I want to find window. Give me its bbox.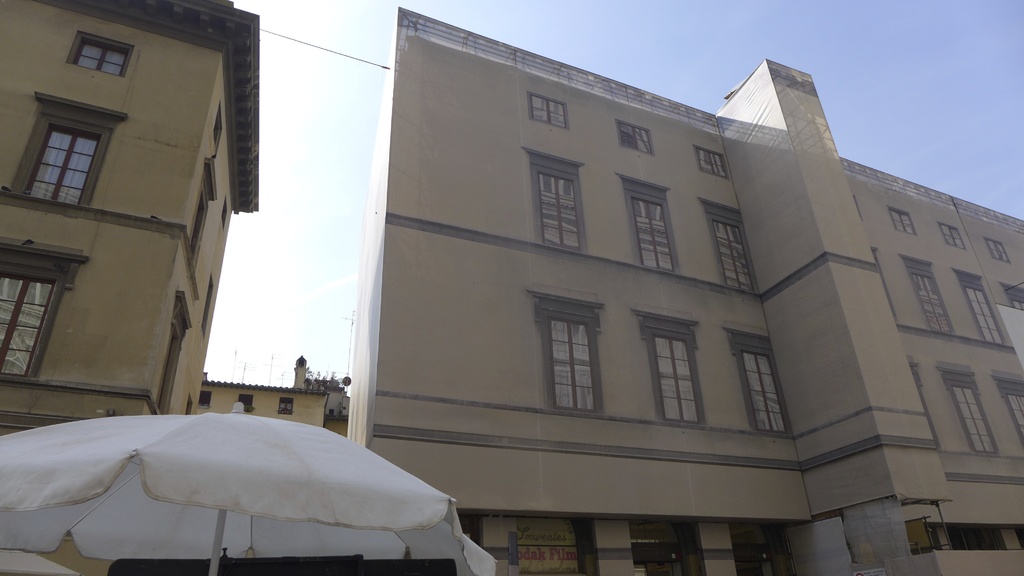
rect(618, 120, 649, 158).
